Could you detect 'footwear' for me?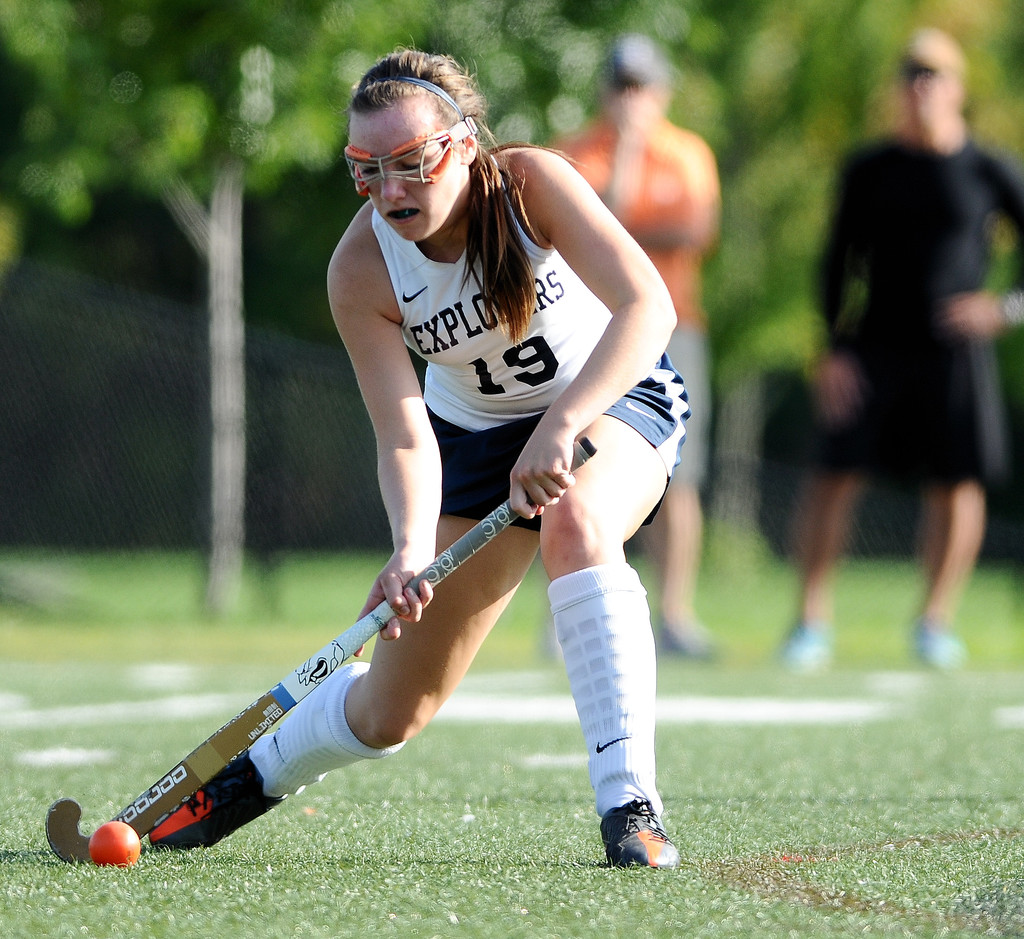
Detection result: x1=914 y1=619 x2=965 y2=667.
